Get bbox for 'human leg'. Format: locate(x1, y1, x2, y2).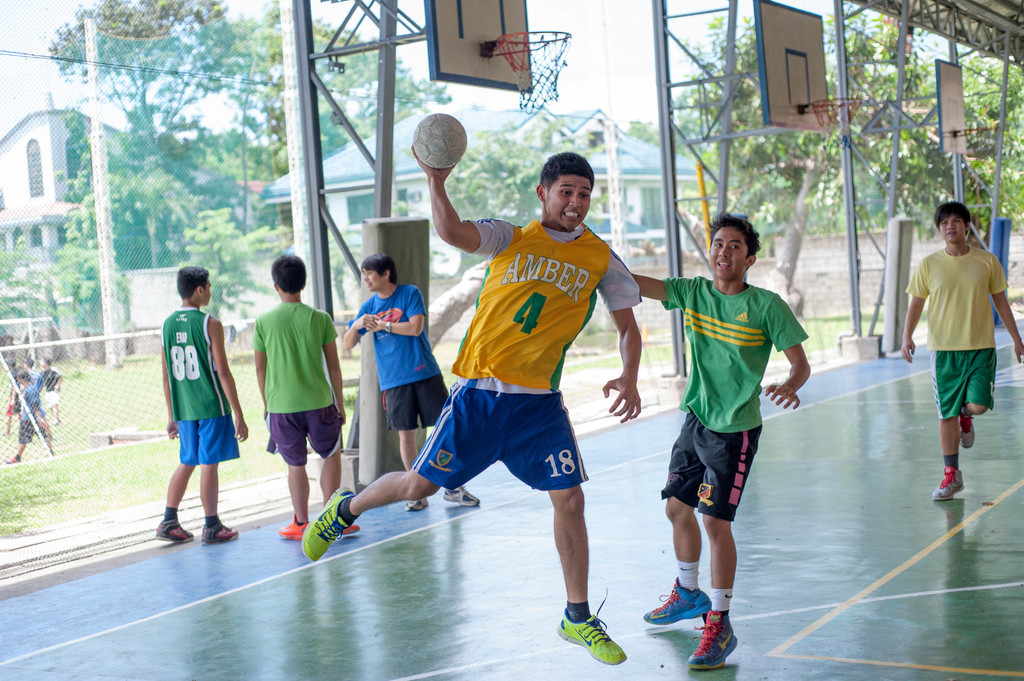
locate(696, 503, 733, 666).
